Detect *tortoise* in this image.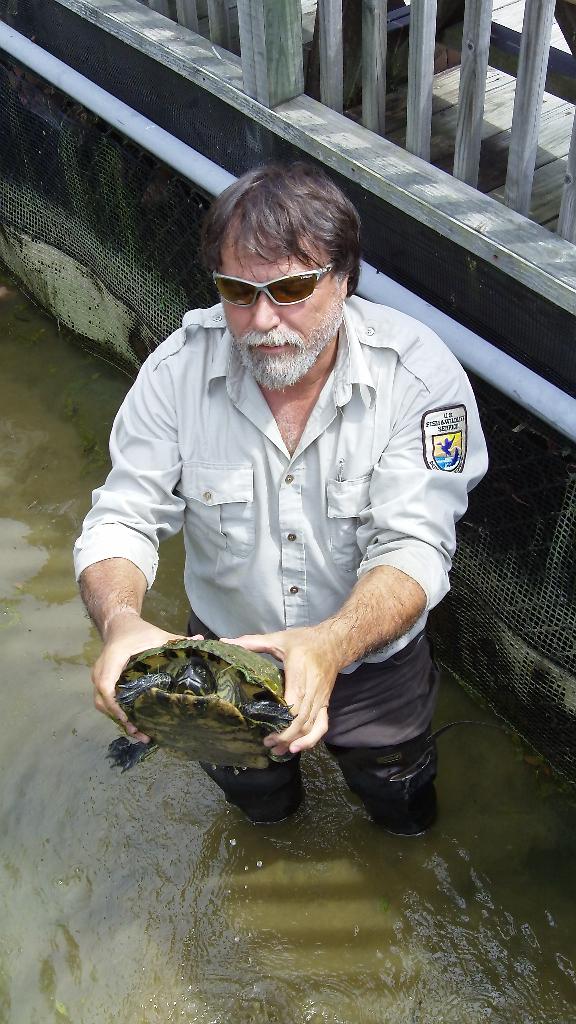
Detection: <region>102, 632, 303, 780</region>.
